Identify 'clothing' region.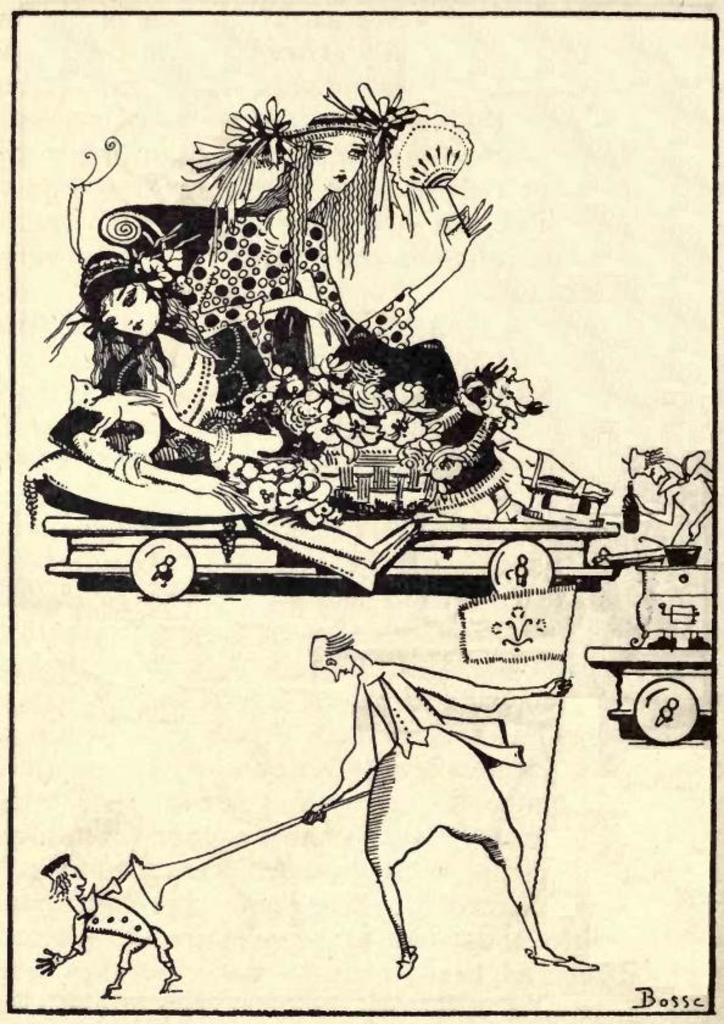
Region: BBox(330, 662, 527, 878).
